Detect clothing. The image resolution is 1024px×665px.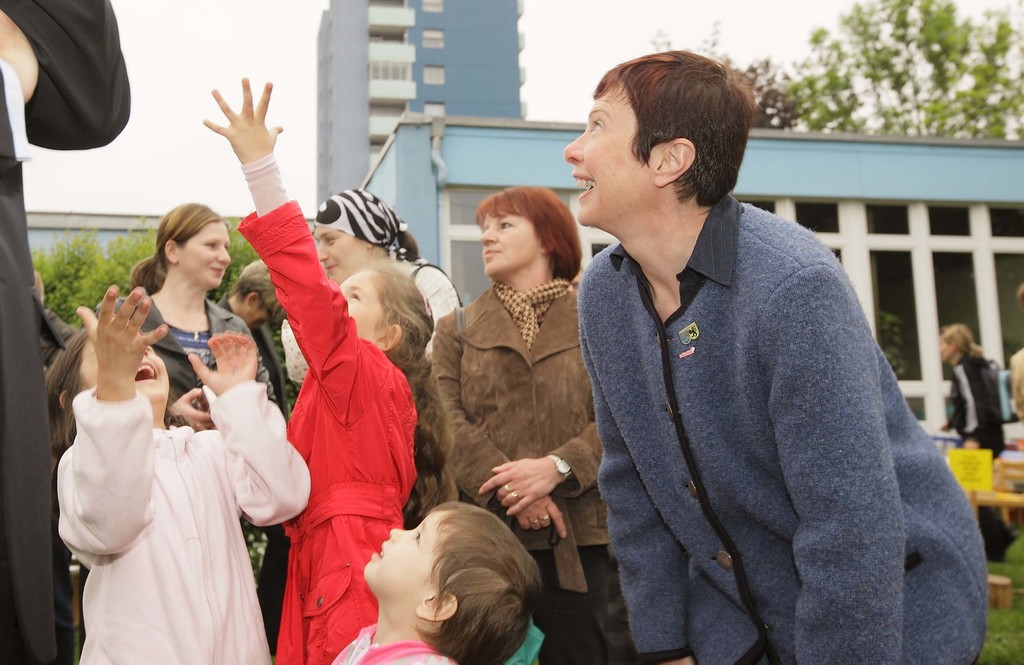
x1=239, y1=188, x2=429, y2=664.
